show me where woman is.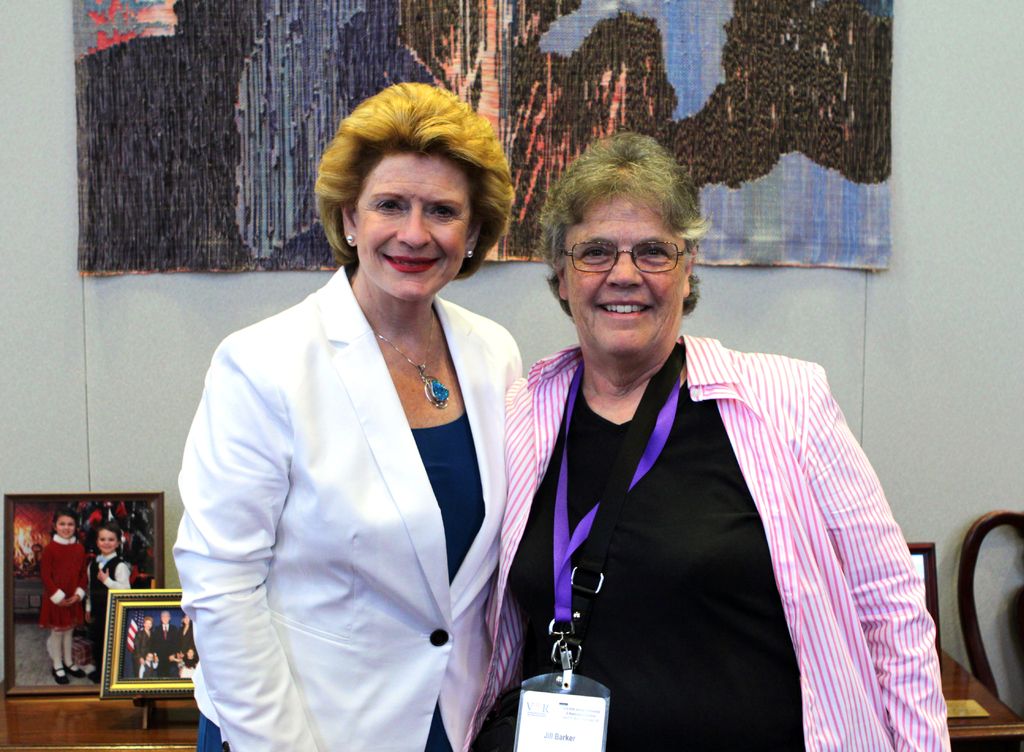
woman is at x1=464, y1=131, x2=950, y2=751.
